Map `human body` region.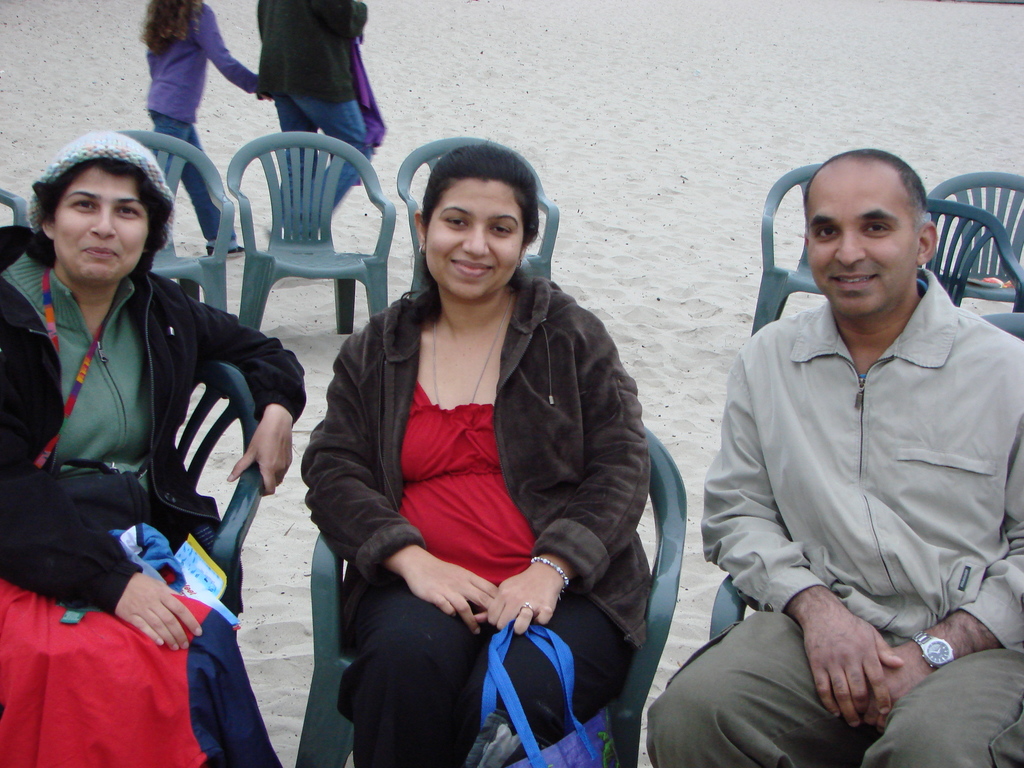
Mapped to locate(0, 244, 307, 767).
